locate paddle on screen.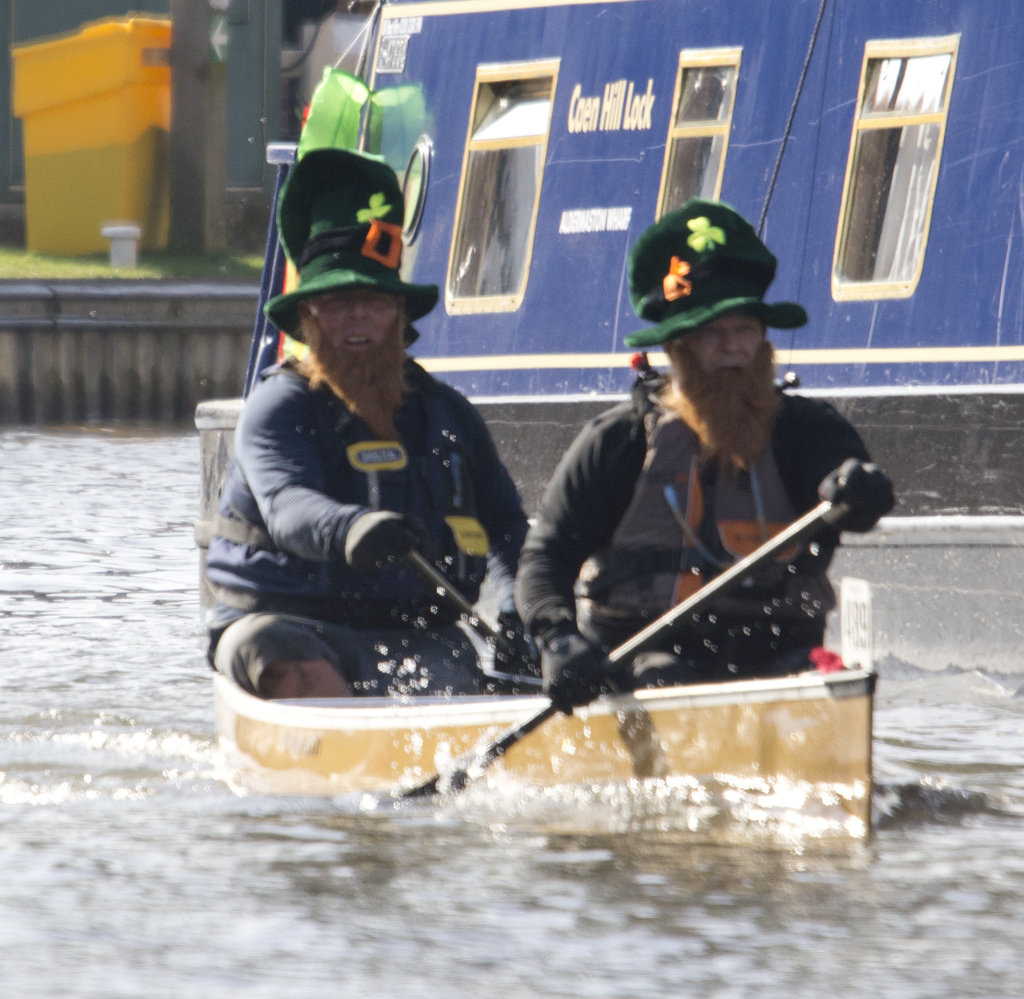
On screen at l=403, t=502, r=840, b=800.
